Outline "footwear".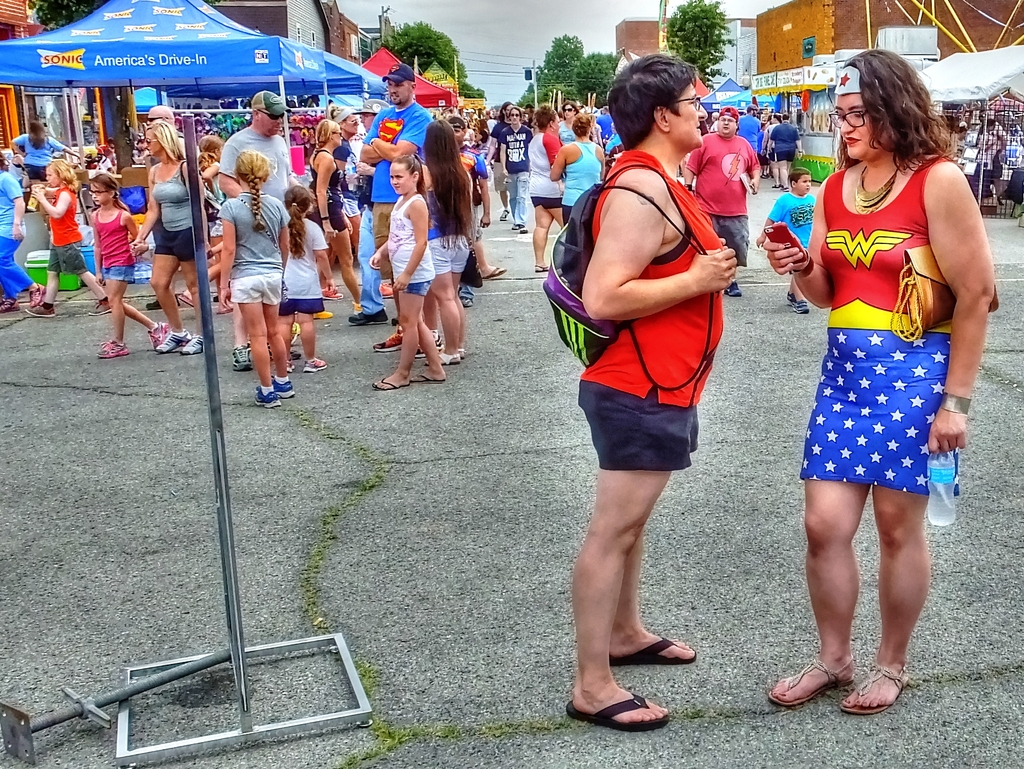
Outline: 95:337:128:360.
